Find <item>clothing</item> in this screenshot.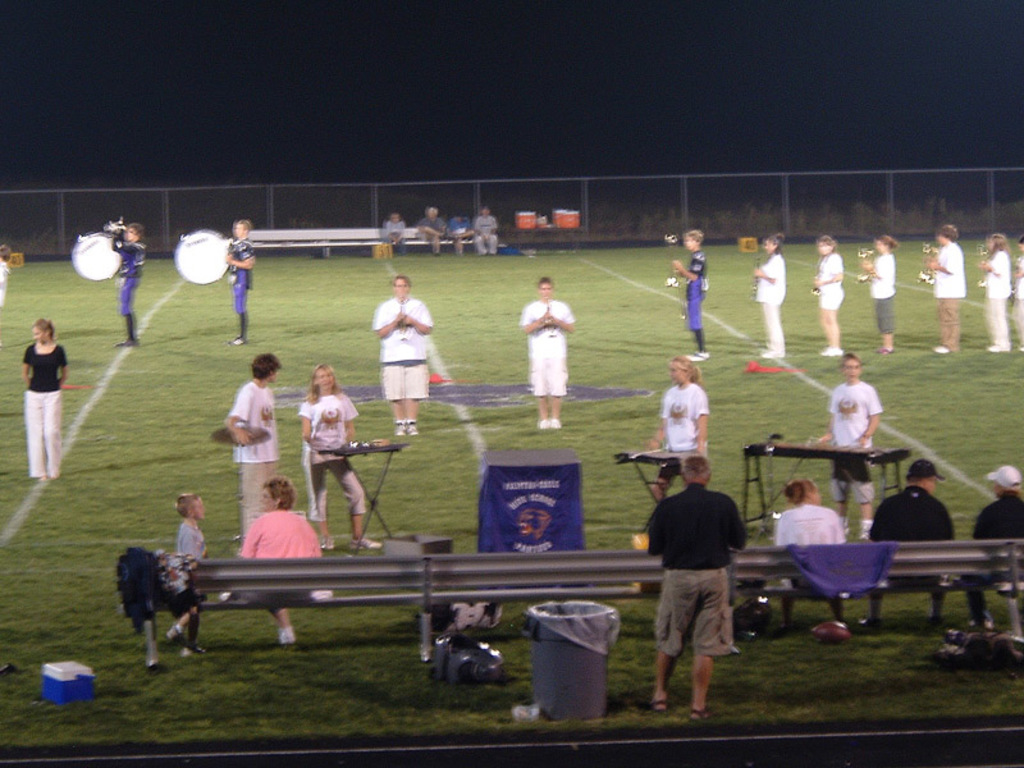
The bounding box for <item>clothing</item> is [x1=933, y1=242, x2=970, y2=349].
